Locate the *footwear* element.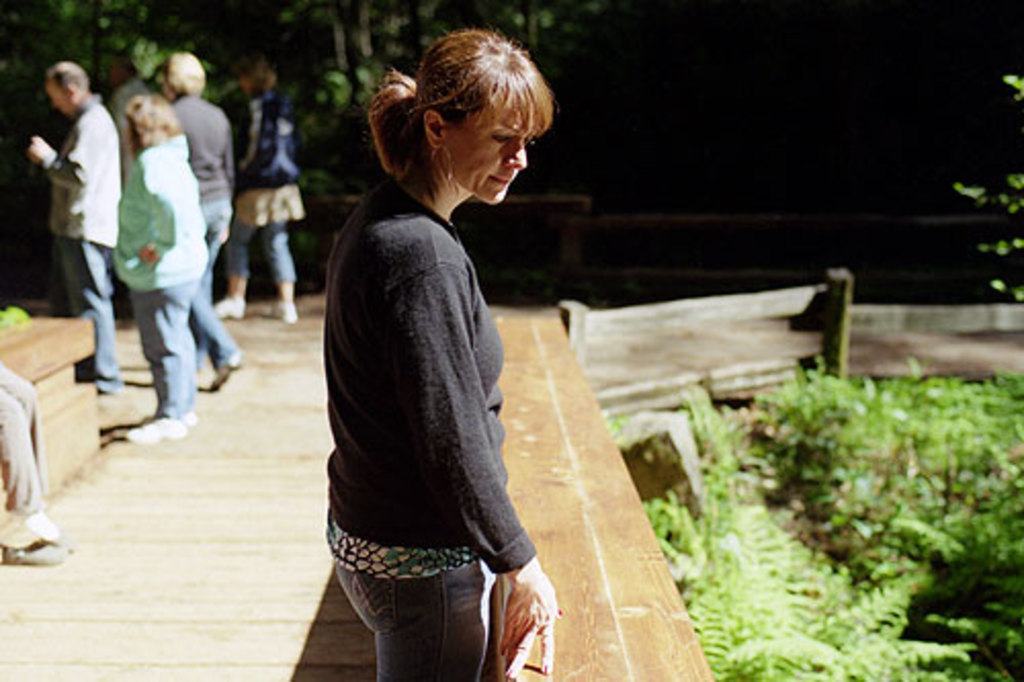
Element bbox: x1=270 y1=305 x2=297 y2=330.
